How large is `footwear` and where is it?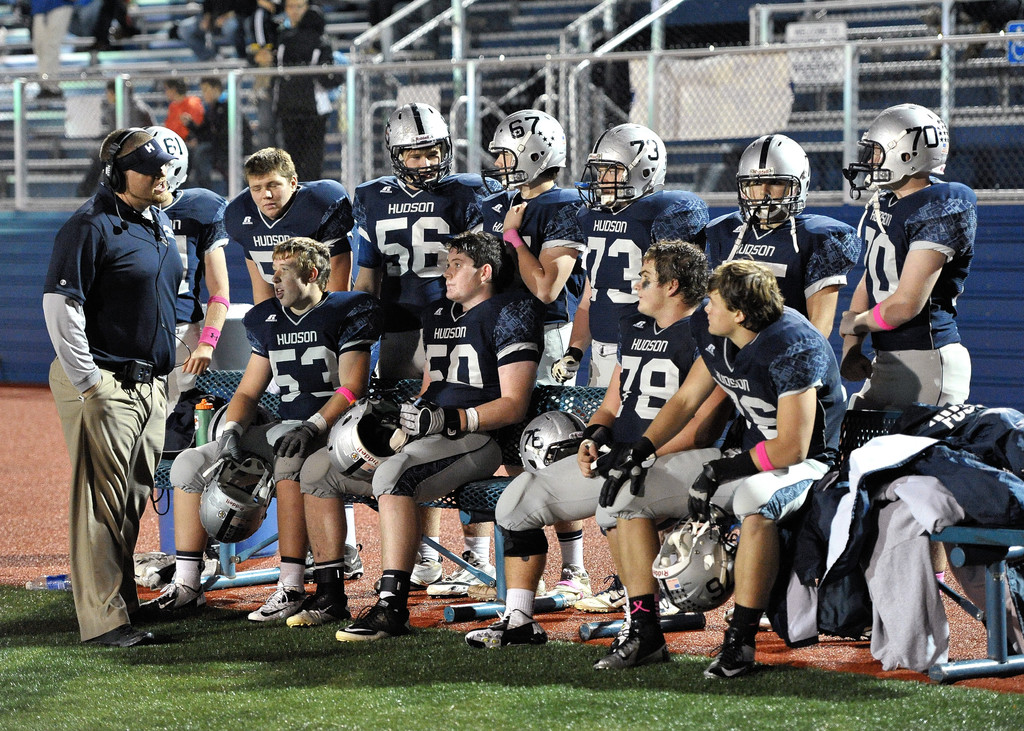
Bounding box: 249,582,303,617.
